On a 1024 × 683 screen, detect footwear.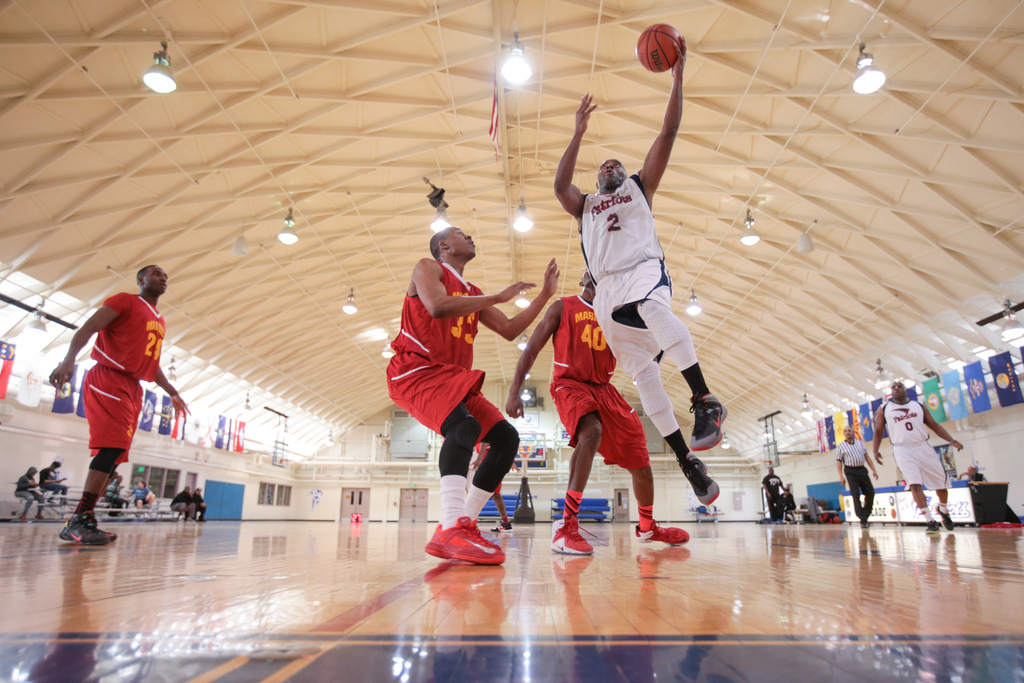
(x1=54, y1=509, x2=116, y2=543).
